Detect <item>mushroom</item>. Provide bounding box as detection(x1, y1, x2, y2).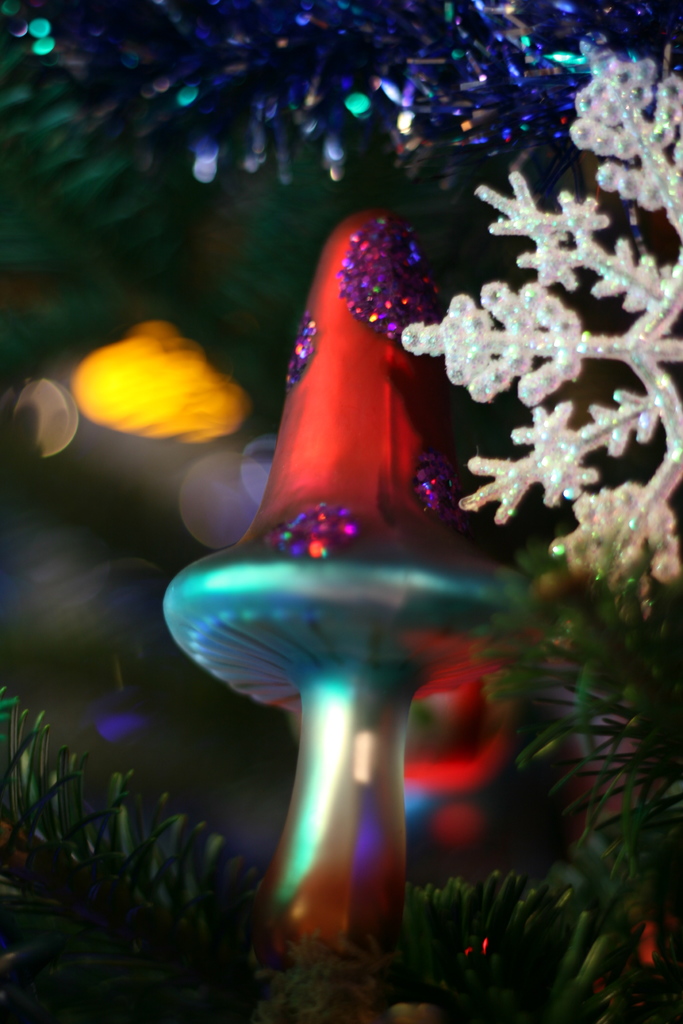
detection(164, 212, 531, 948).
